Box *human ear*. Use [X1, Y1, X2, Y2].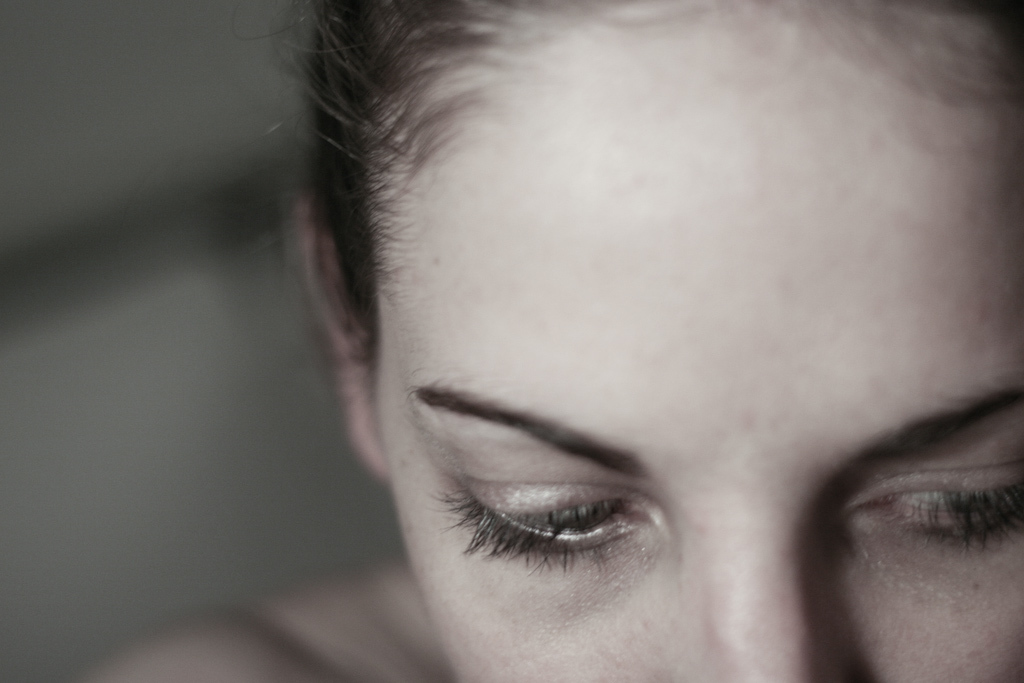
[301, 203, 385, 485].
